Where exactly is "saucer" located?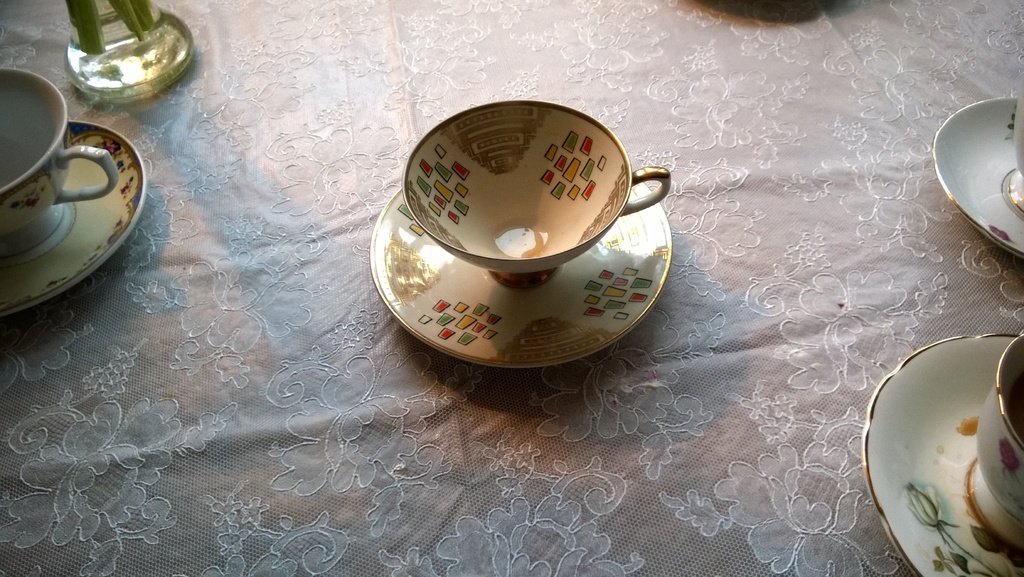
Its bounding box is x1=372, y1=172, x2=667, y2=371.
